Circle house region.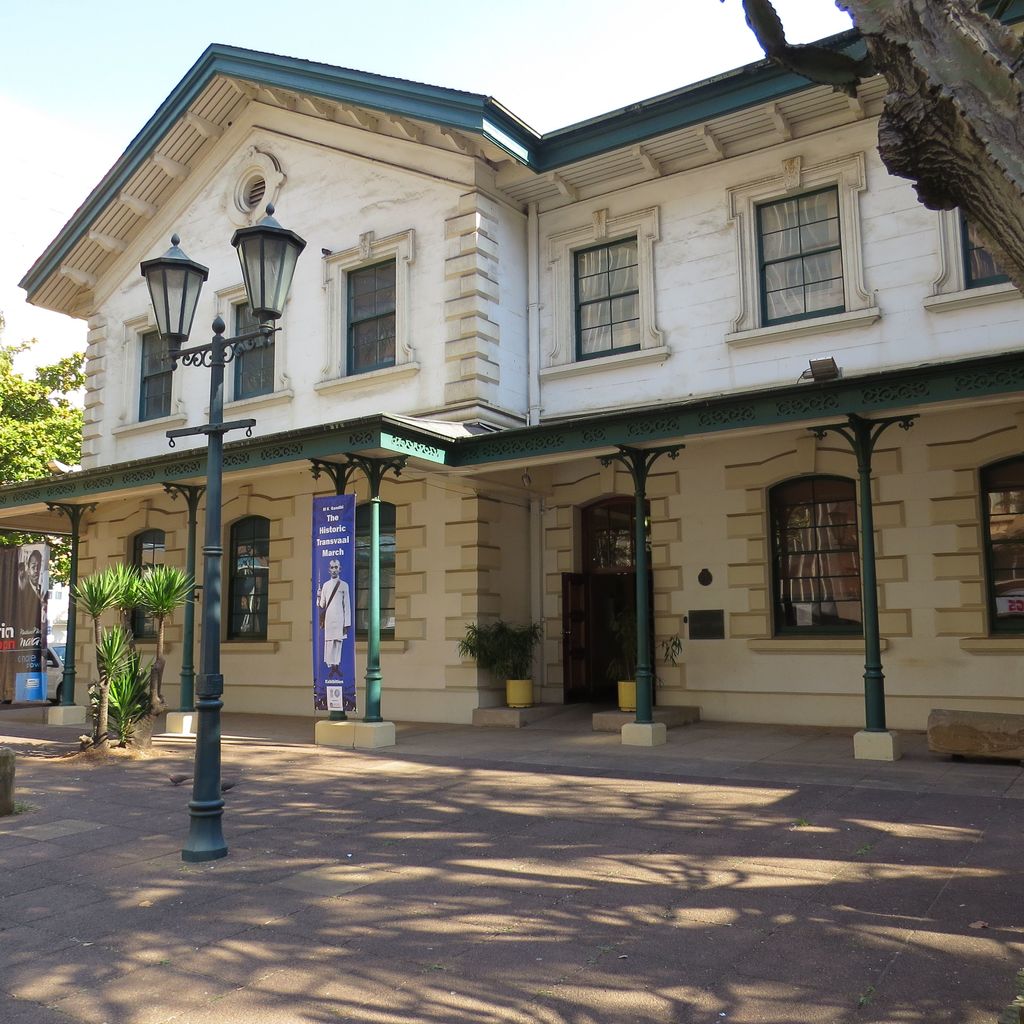
Region: l=0, t=0, r=1023, b=753.
